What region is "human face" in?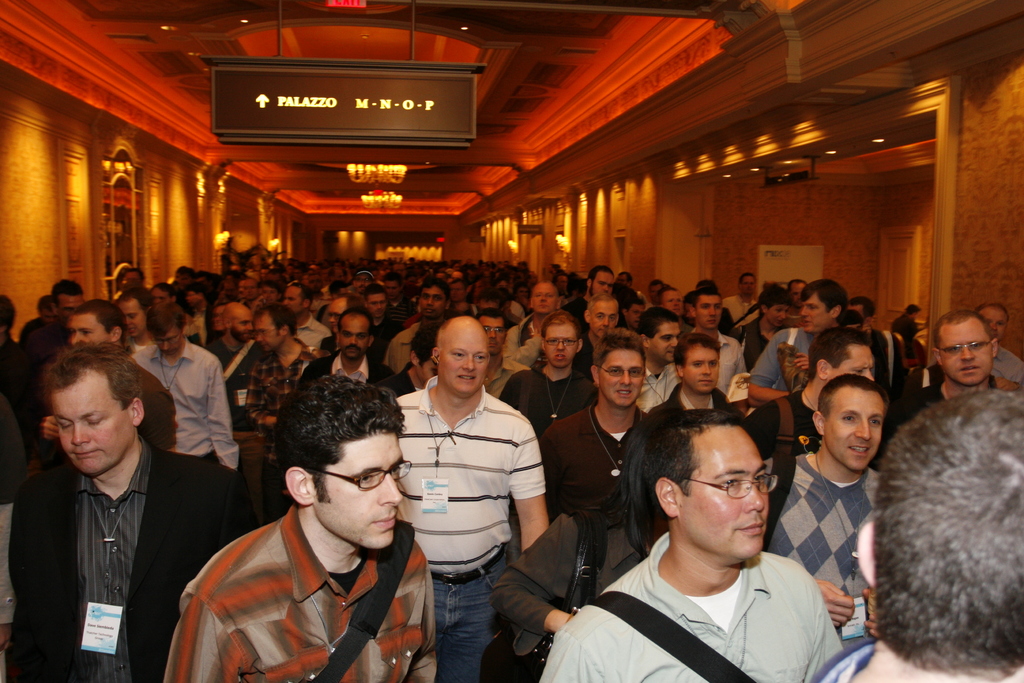
bbox(59, 372, 131, 476).
